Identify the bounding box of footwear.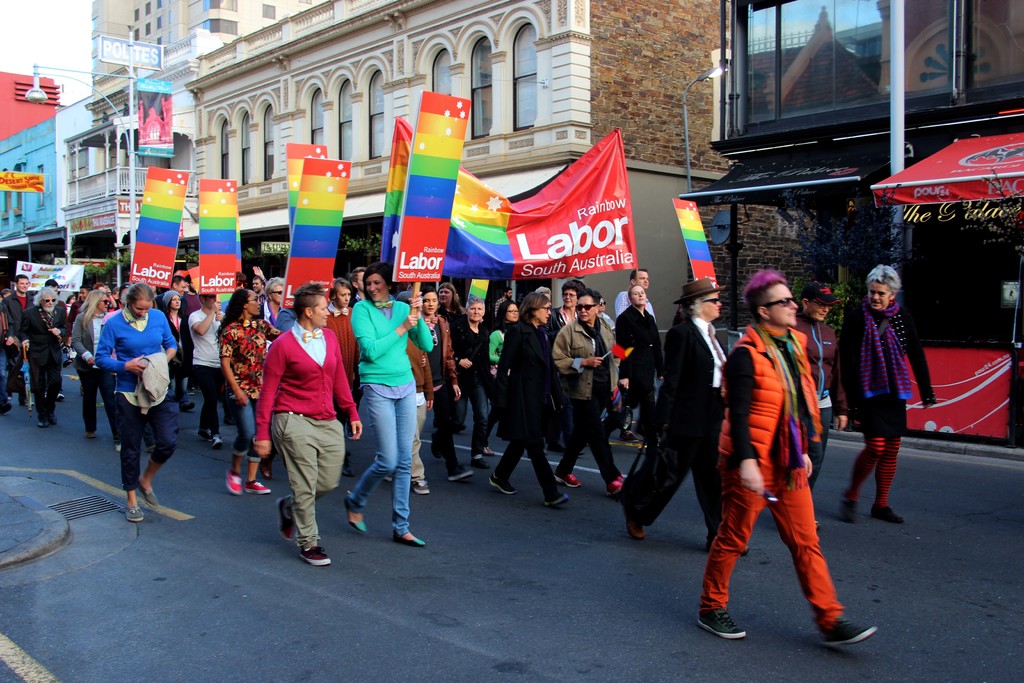
box(1, 399, 13, 413).
